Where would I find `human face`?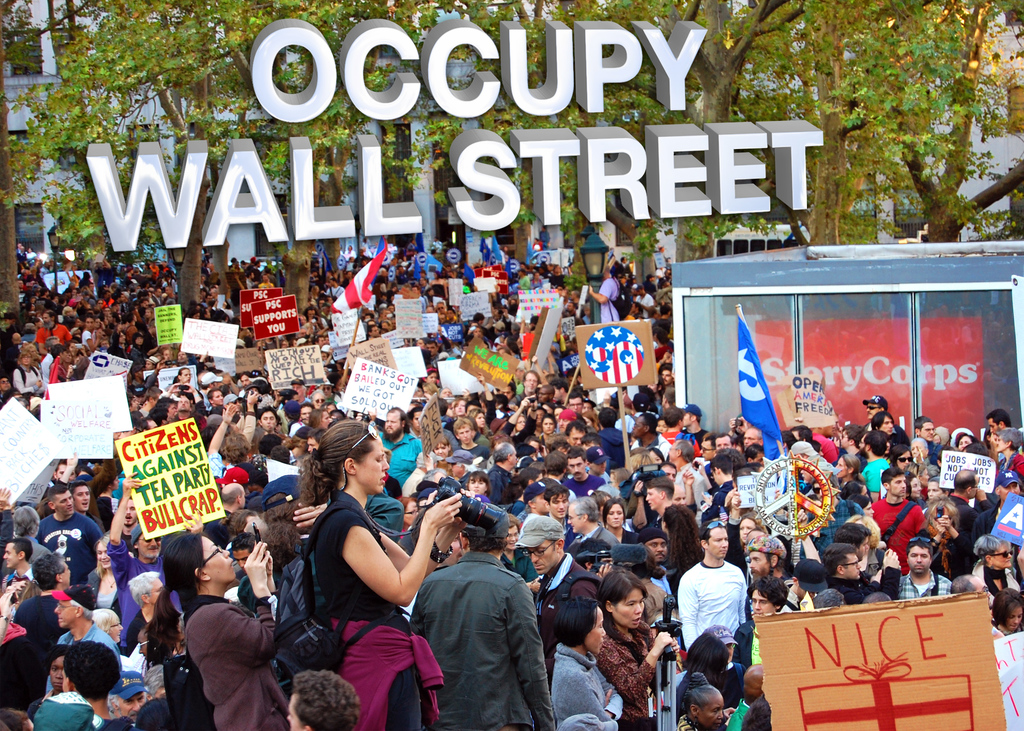
At 840/434/852/444.
